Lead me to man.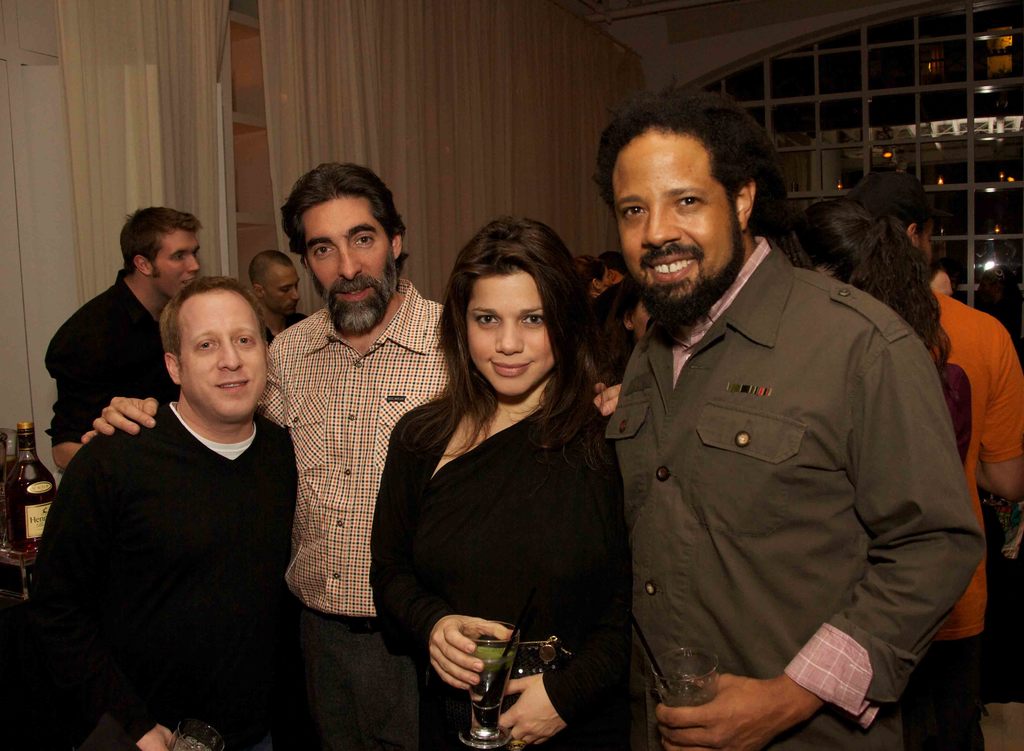
Lead to (28, 273, 298, 750).
